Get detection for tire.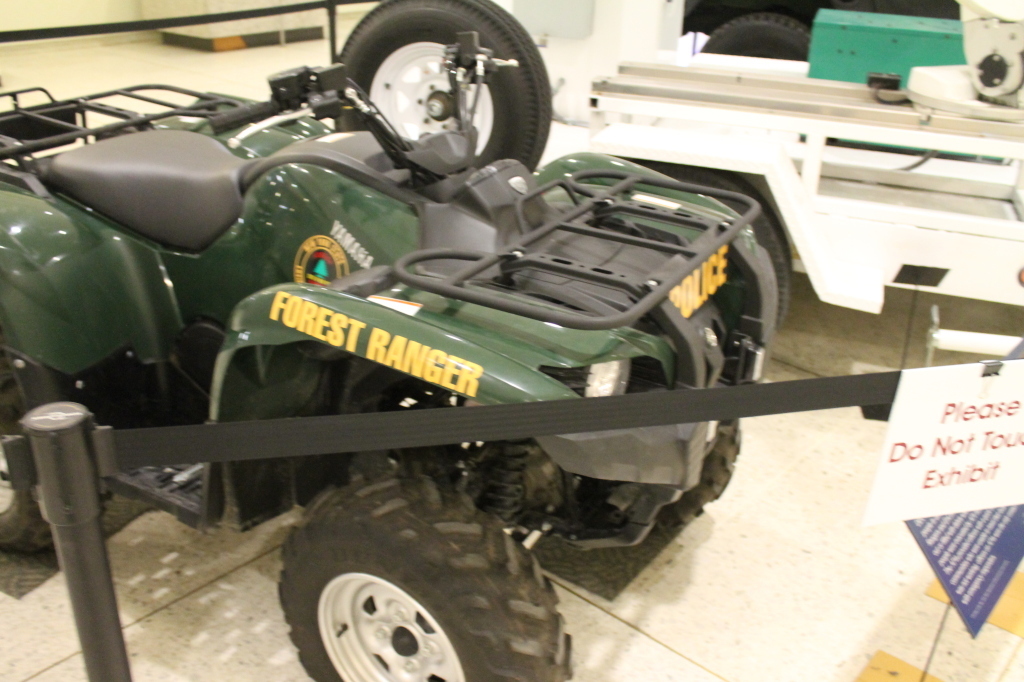
Detection: 696,18,818,63.
